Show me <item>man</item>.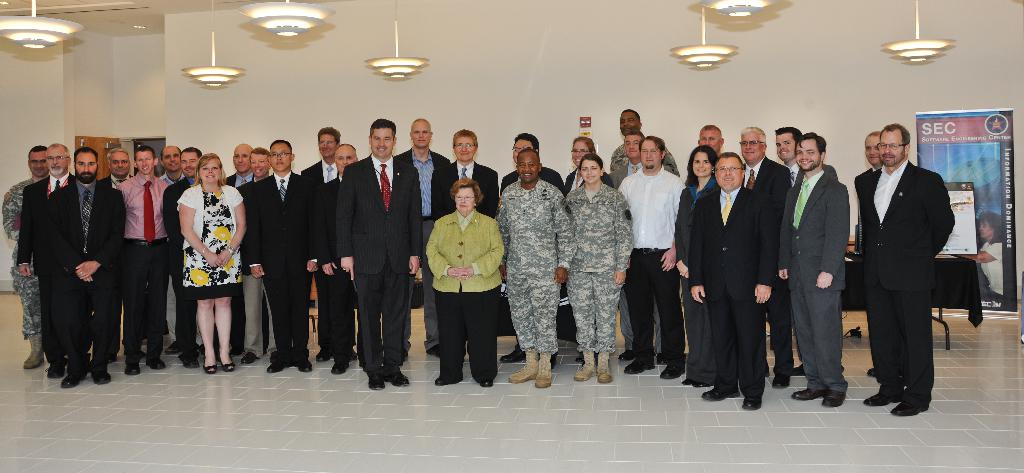
<item>man</item> is here: 493/147/578/388.
